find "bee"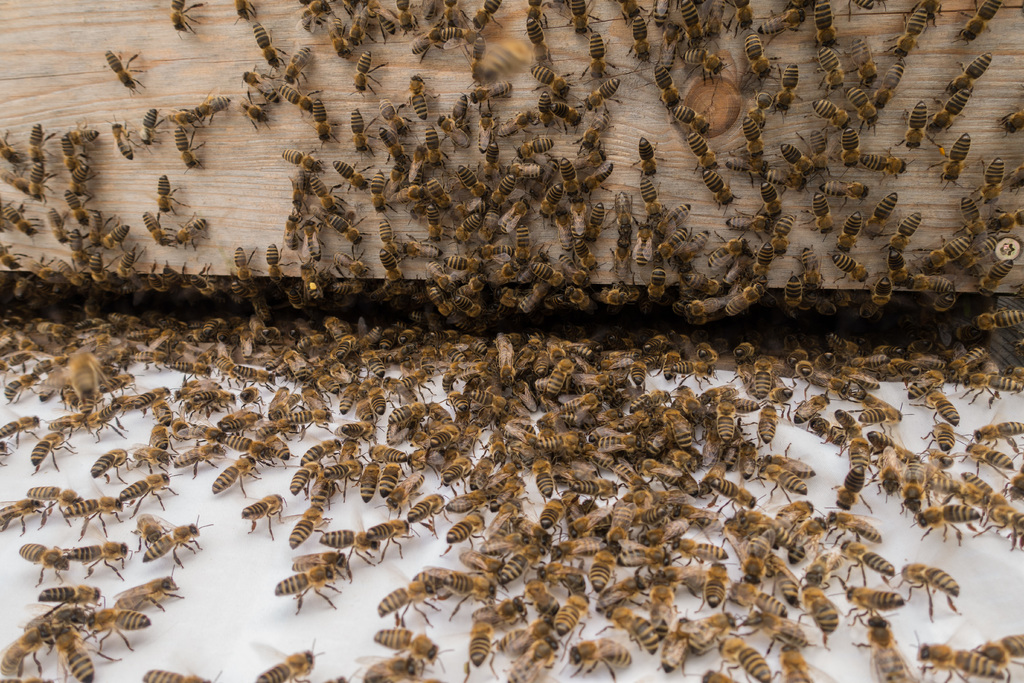
x1=454, y1=88, x2=470, y2=127
